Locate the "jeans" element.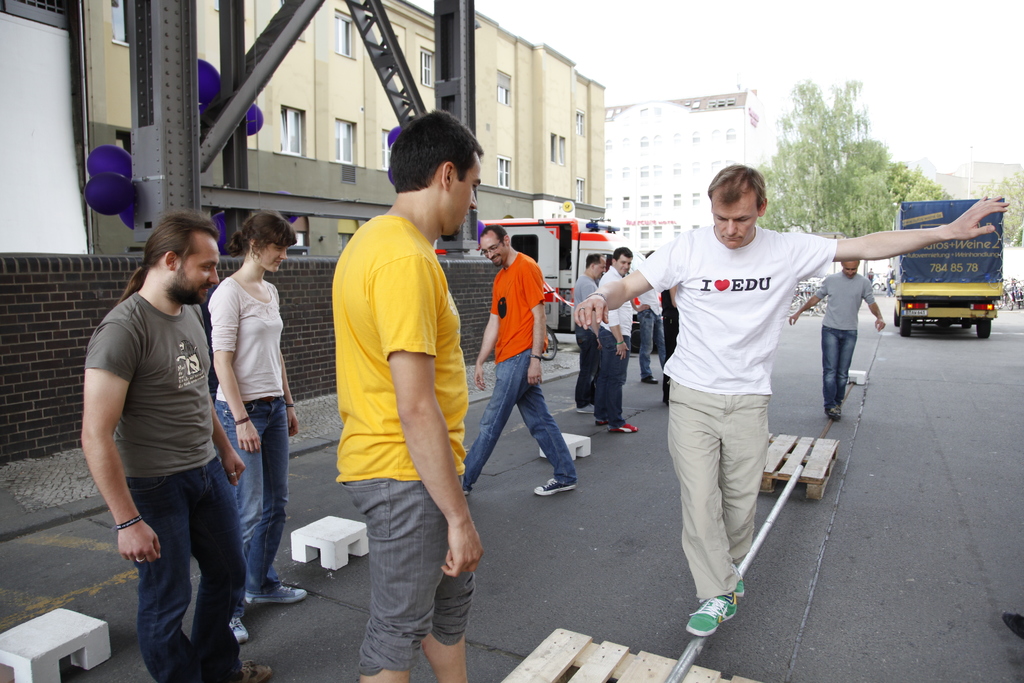
Element bbox: region(640, 309, 668, 381).
